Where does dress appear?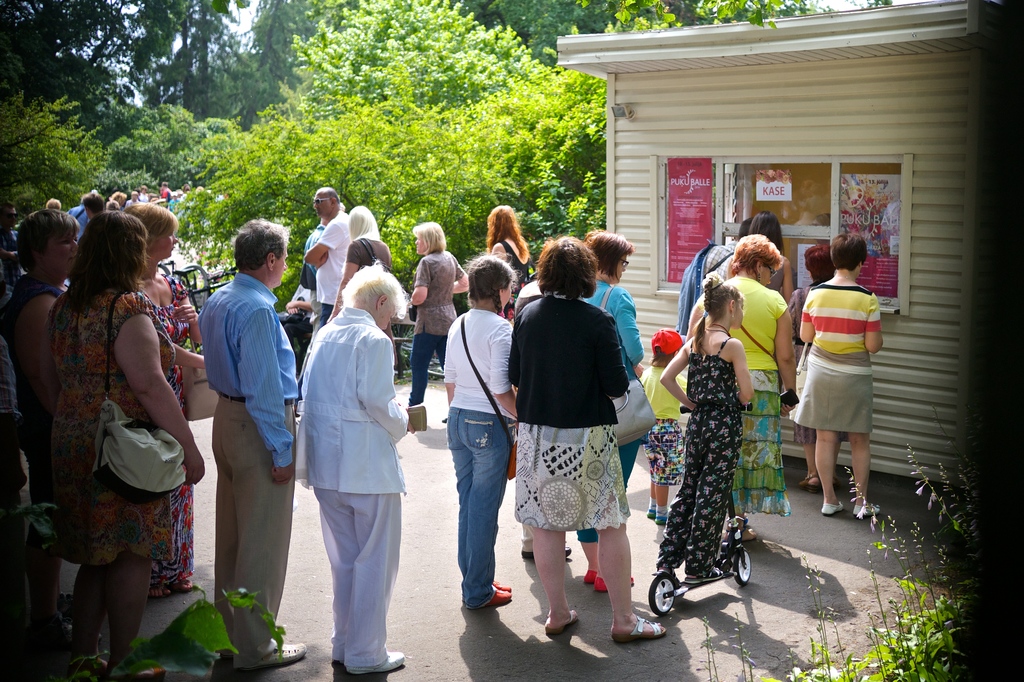
Appears at <bbox>148, 279, 197, 592</bbox>.
